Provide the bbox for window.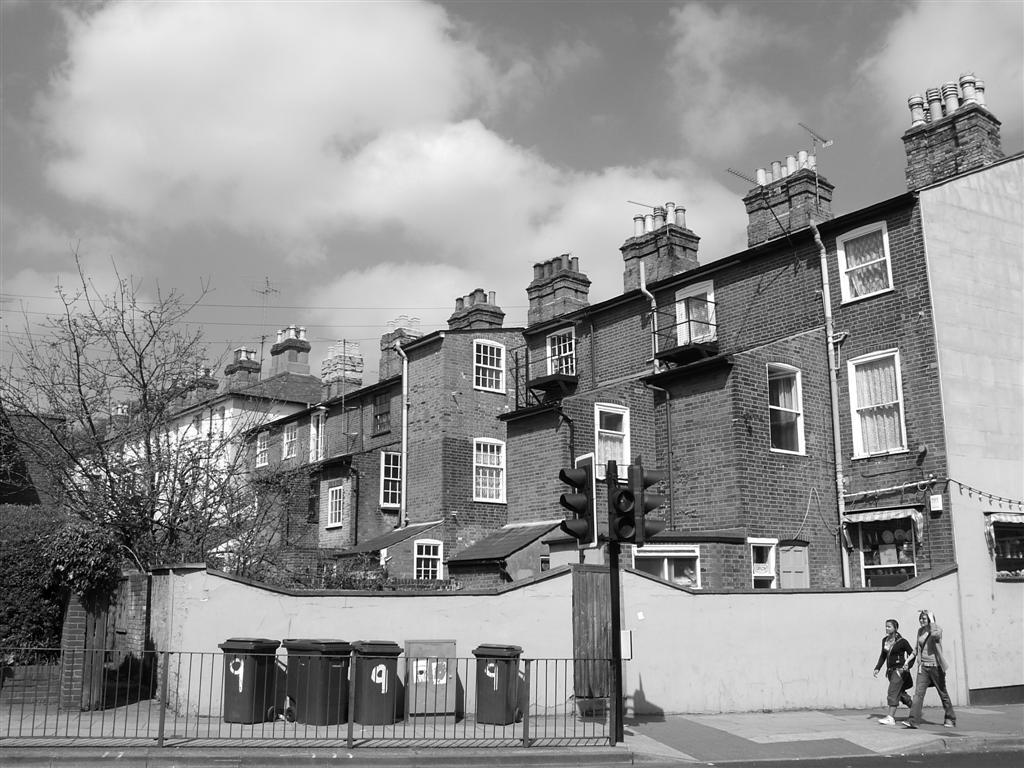
[x1=470, y1=440, x2=509, y2=502].
